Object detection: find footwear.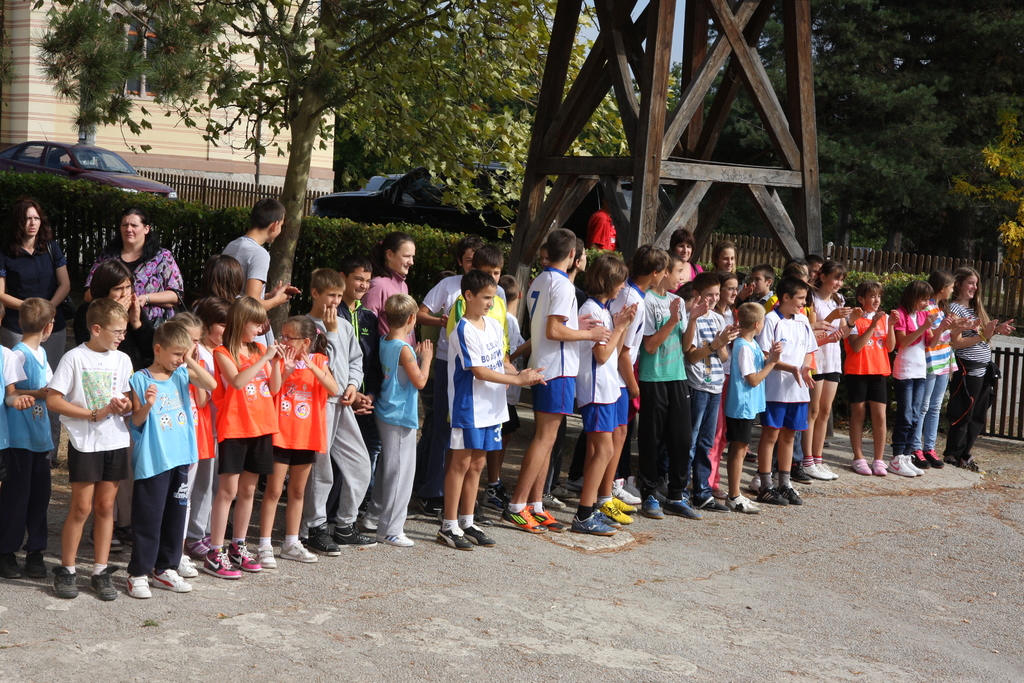
307 529 338 558.
